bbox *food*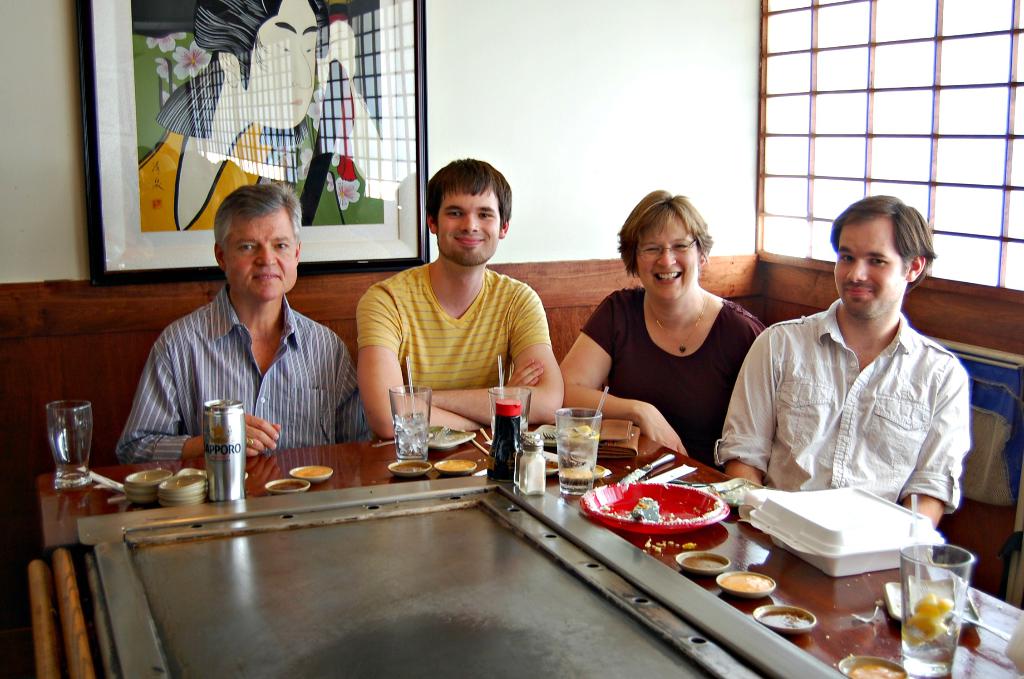
x1=680 y1=556 x2=727 y2=572
